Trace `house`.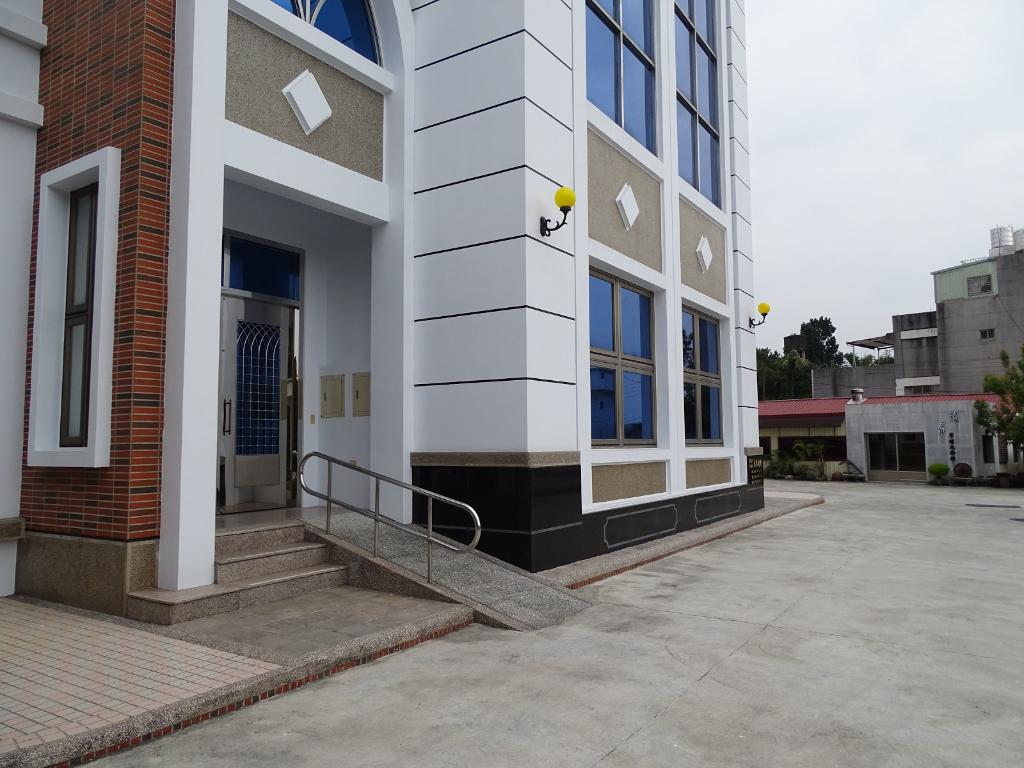
Traced to 810, 354, 892, 403.
